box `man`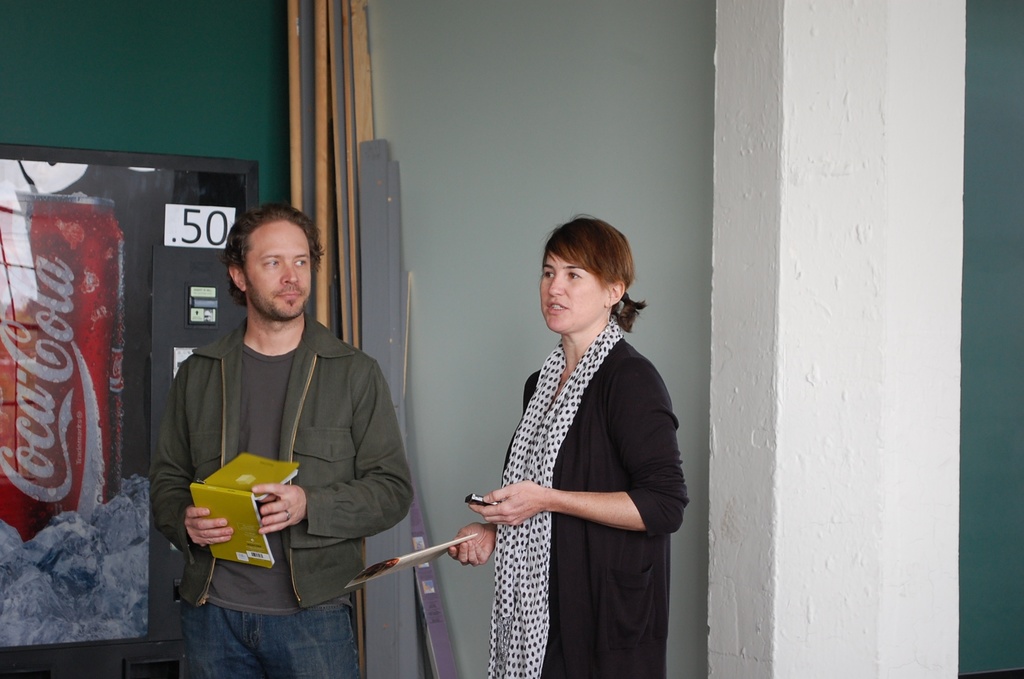
left=149, top=195, right=412, bottom=667
